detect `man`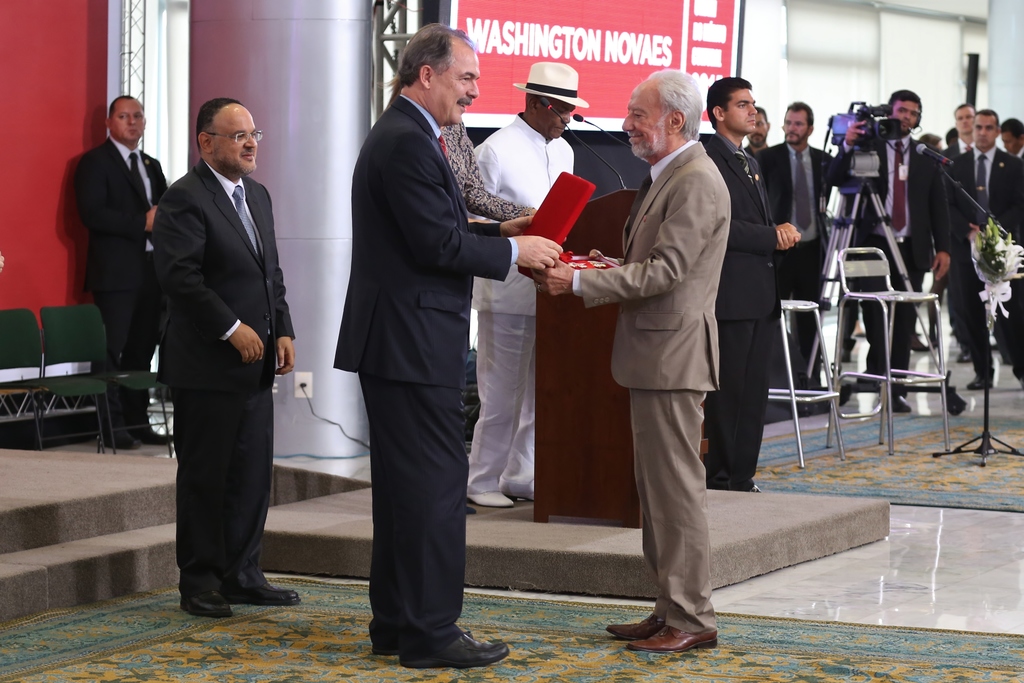
152:93:297:623
